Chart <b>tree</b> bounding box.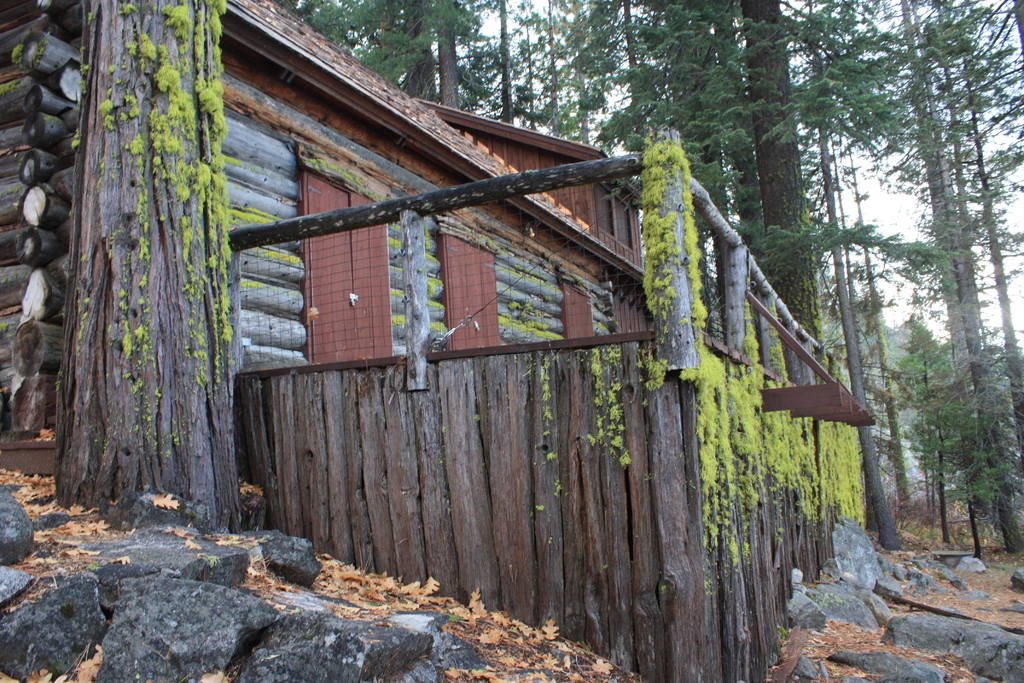
Charted: x1=734 y1=1 x2=903 y2=547.
